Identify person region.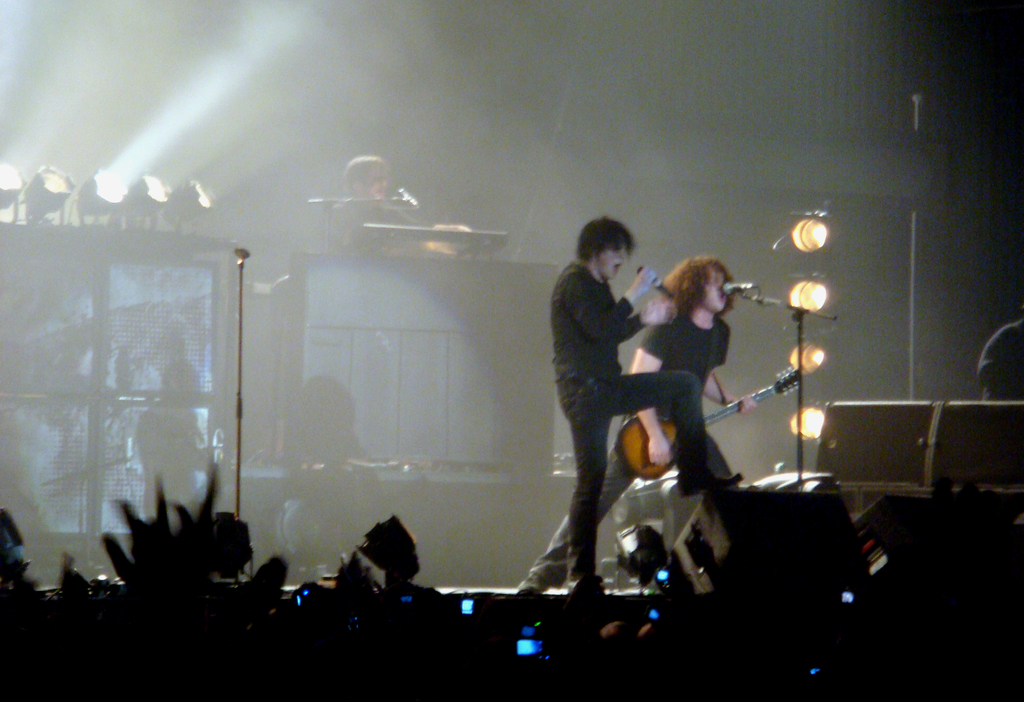
Region: [left=546, top=218, right=732, bottom=589].
